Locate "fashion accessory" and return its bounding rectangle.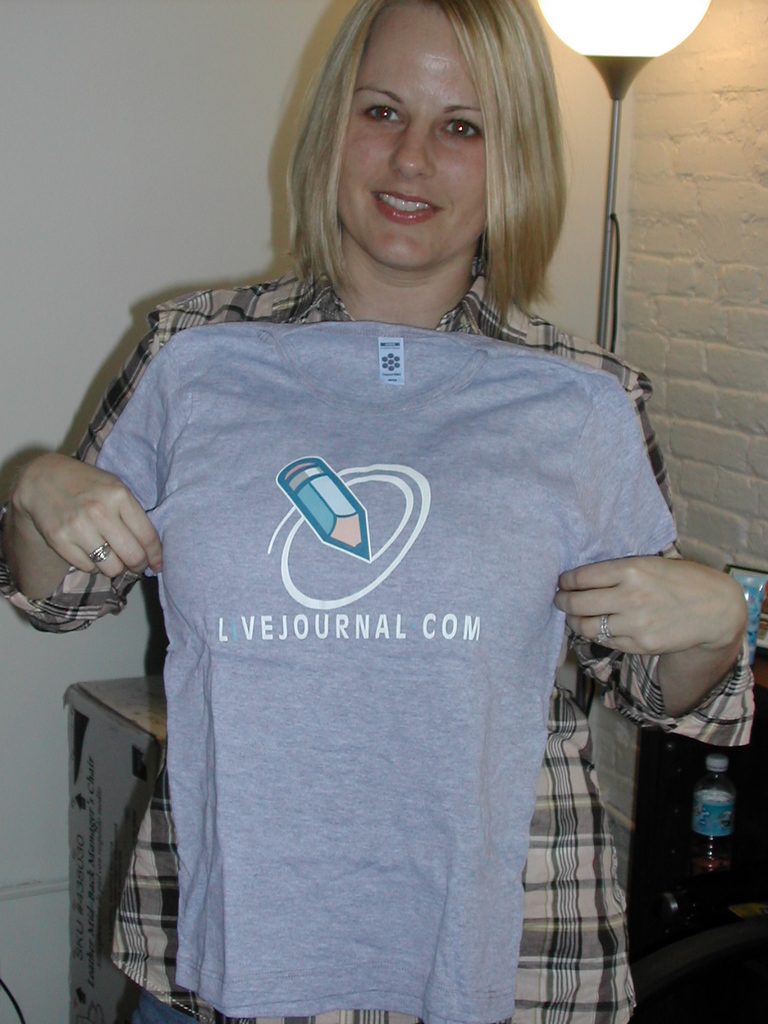
box(599, 607, 607, 643).
